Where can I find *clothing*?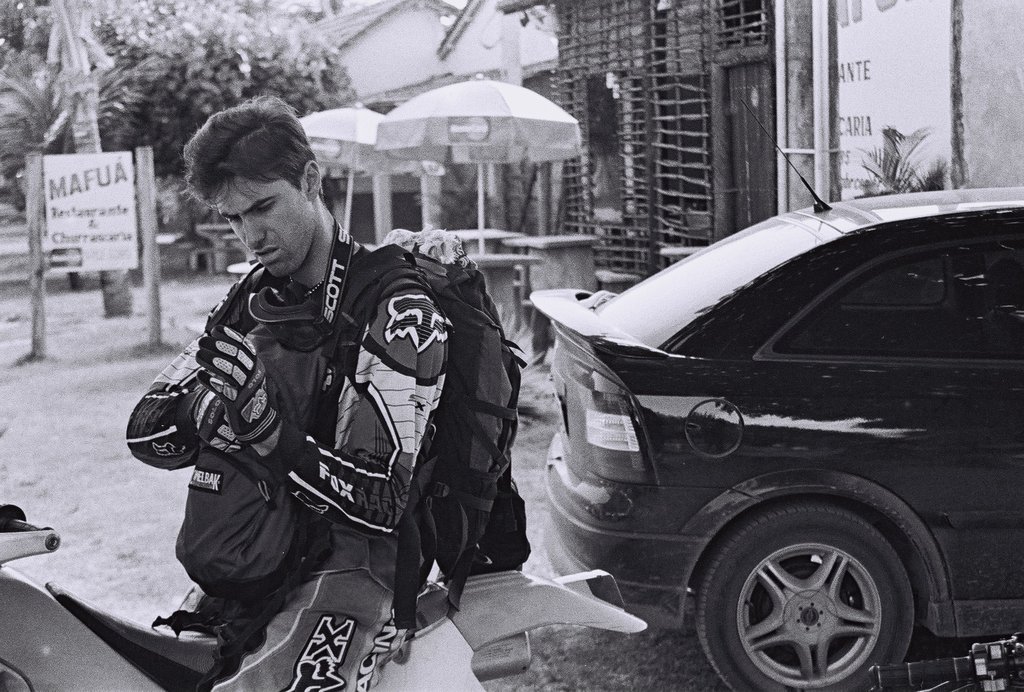
You can find it at {"x1": 125, "y1": 245, "x2": 454, "y2": 691}.
